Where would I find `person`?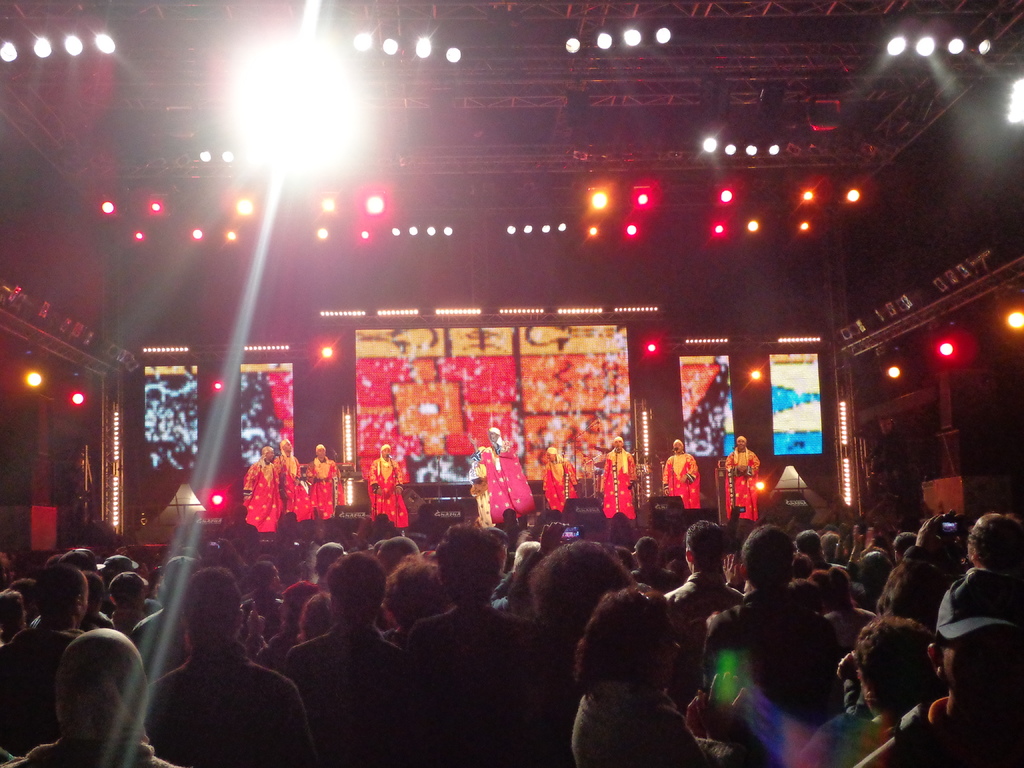
At [left=628, top=536, right=678, bottom=586].
